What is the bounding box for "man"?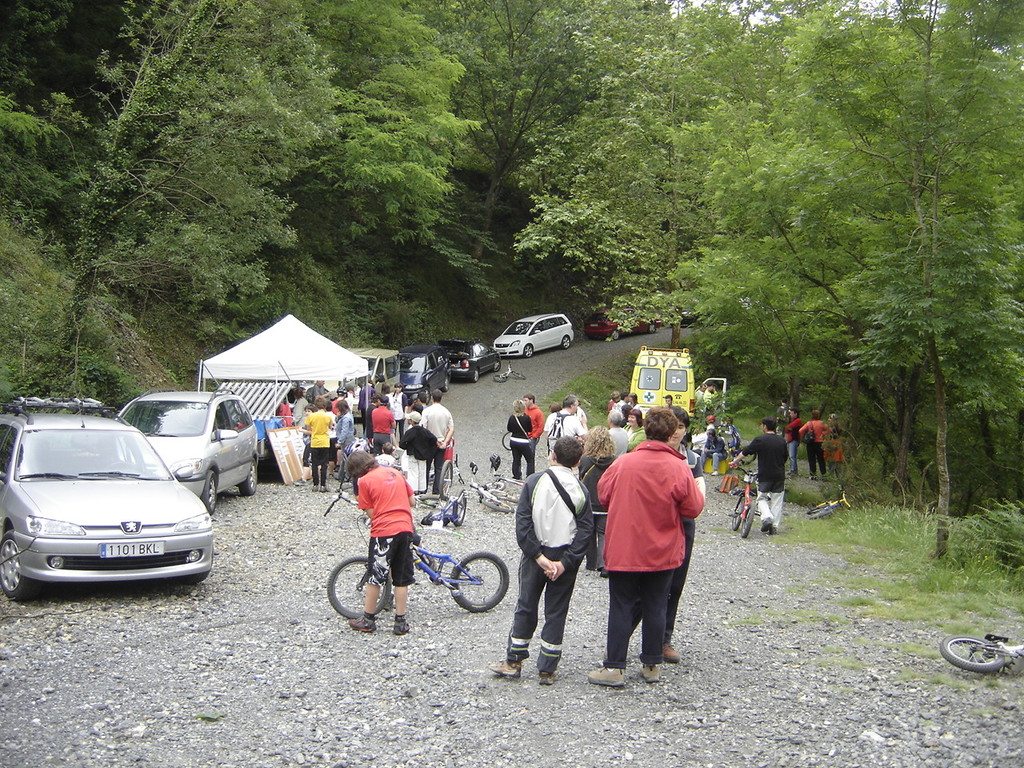
BBox(782, 405, 802, 471).
